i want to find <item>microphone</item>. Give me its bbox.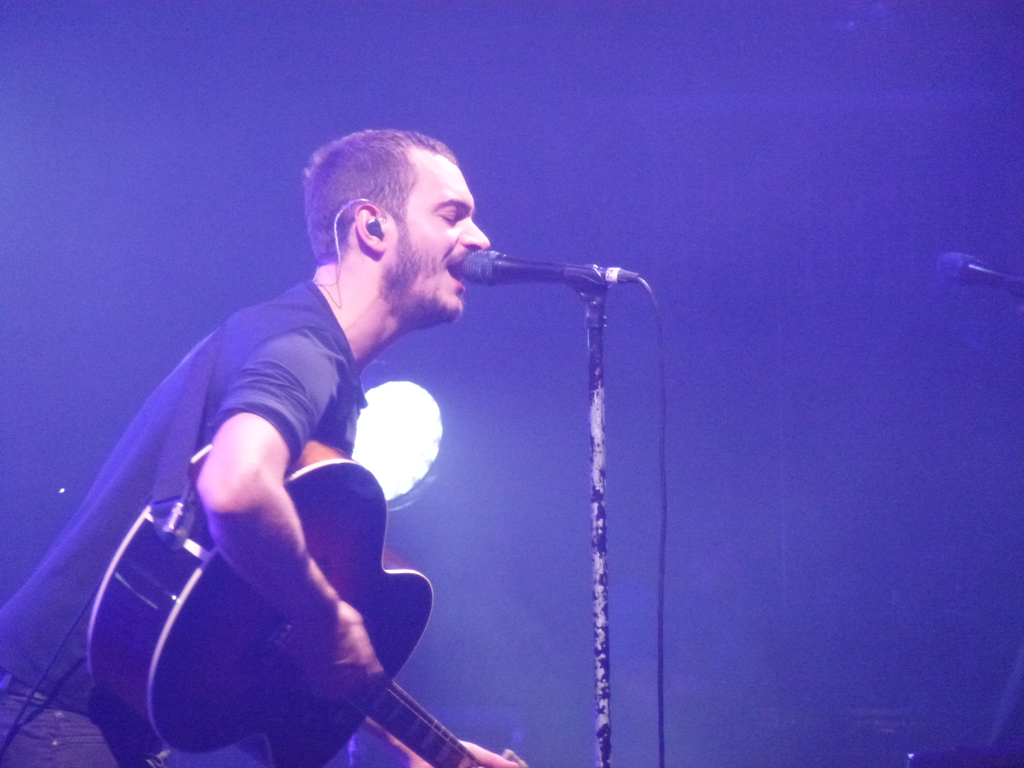
933 257 1023 296.
